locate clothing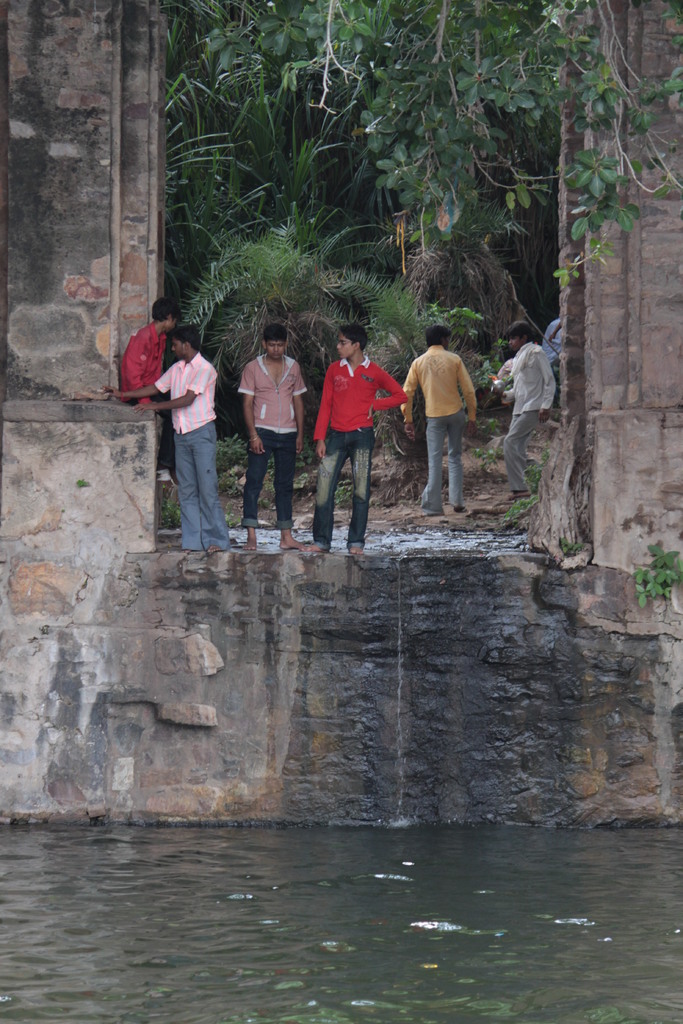
<region>144, 310, 227, 540</region>
